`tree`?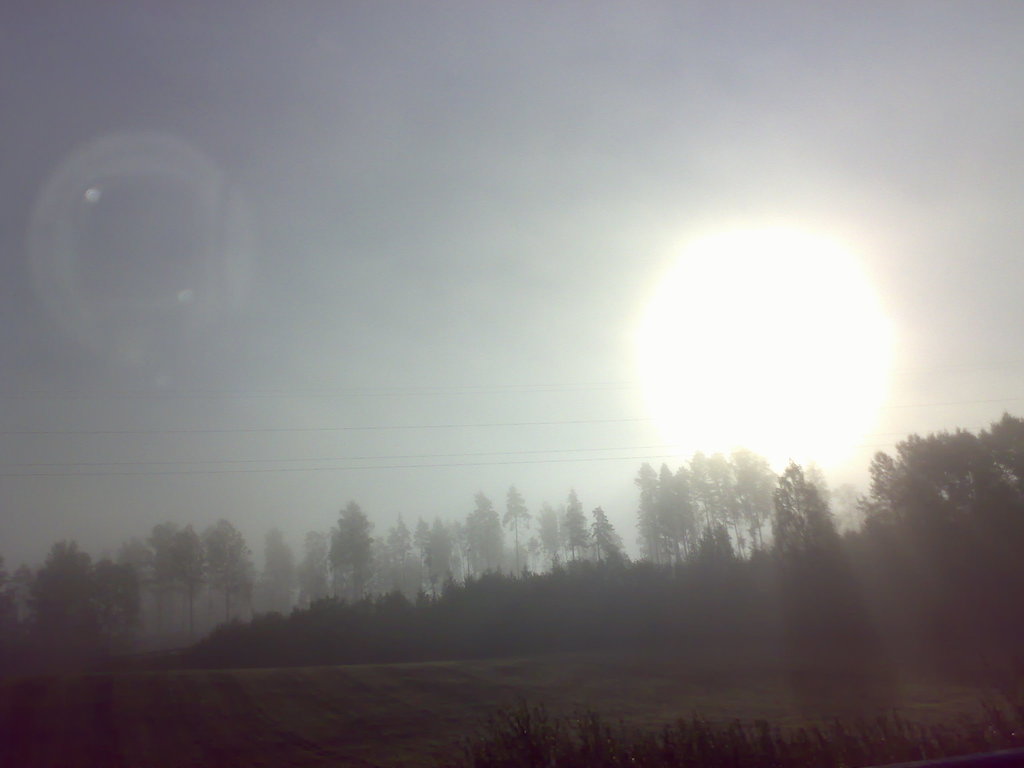
detection(505, 481, 527, 582)
